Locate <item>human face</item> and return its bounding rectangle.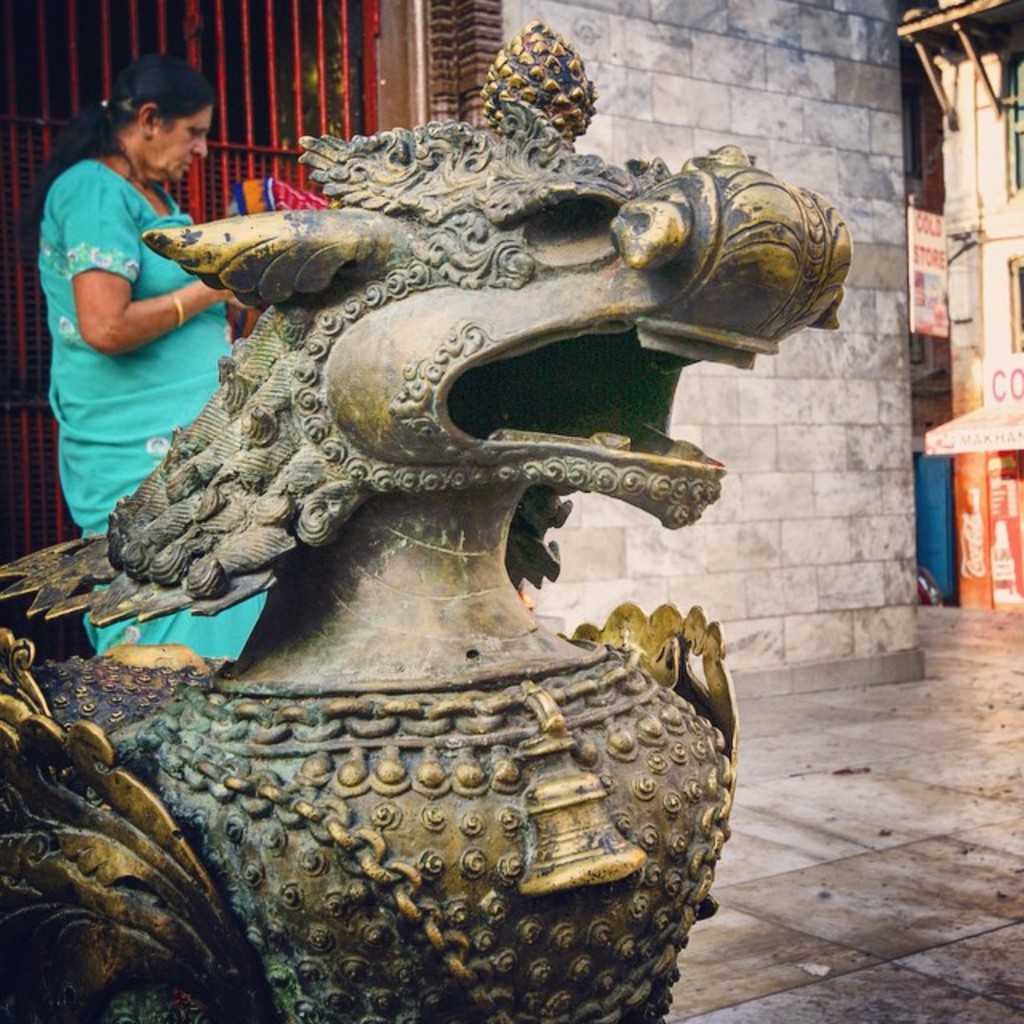
[x1=155, y1=104, x2=213, y2=184].
